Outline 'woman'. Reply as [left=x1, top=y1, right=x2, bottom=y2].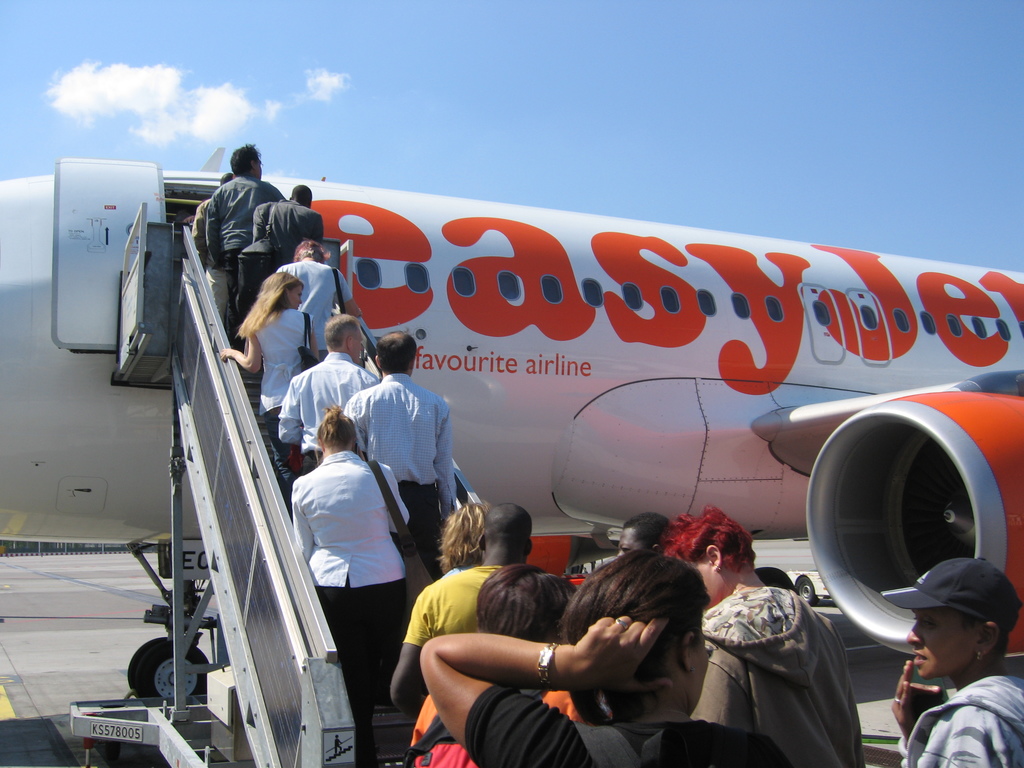
[left=420, top=547, right=788, bottom=767].
